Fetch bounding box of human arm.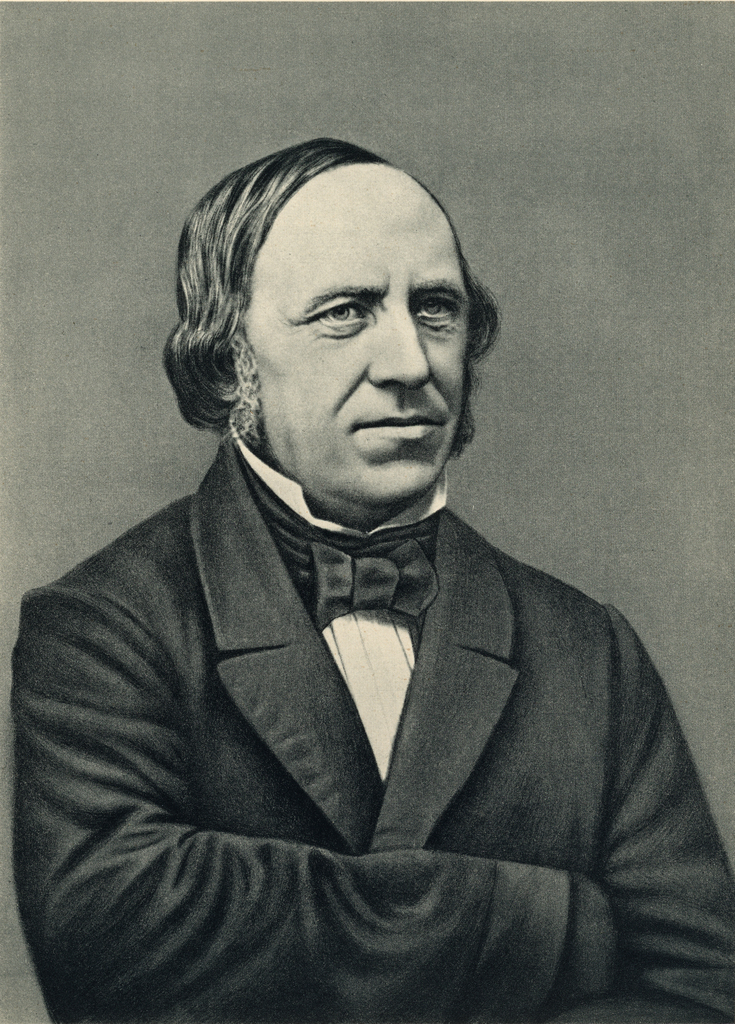
Bbox: [x1=537, y1=607, x2=734, y2=1023].
